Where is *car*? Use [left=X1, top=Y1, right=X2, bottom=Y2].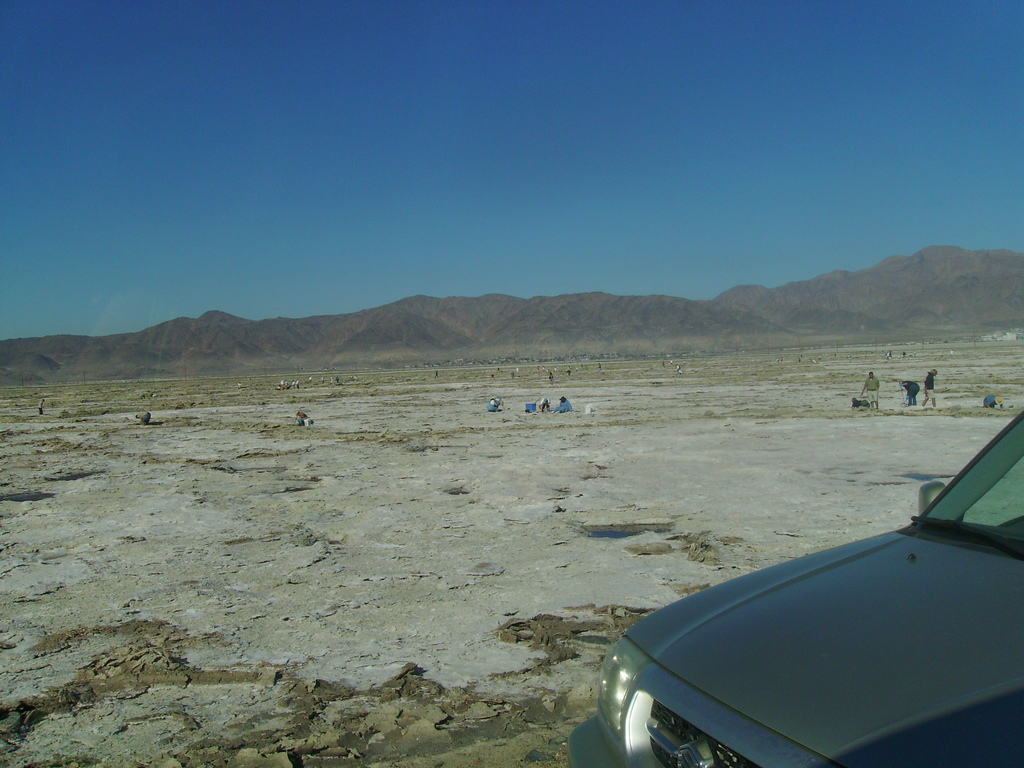
[left=555, top=401, right=1023, bottom=767].
